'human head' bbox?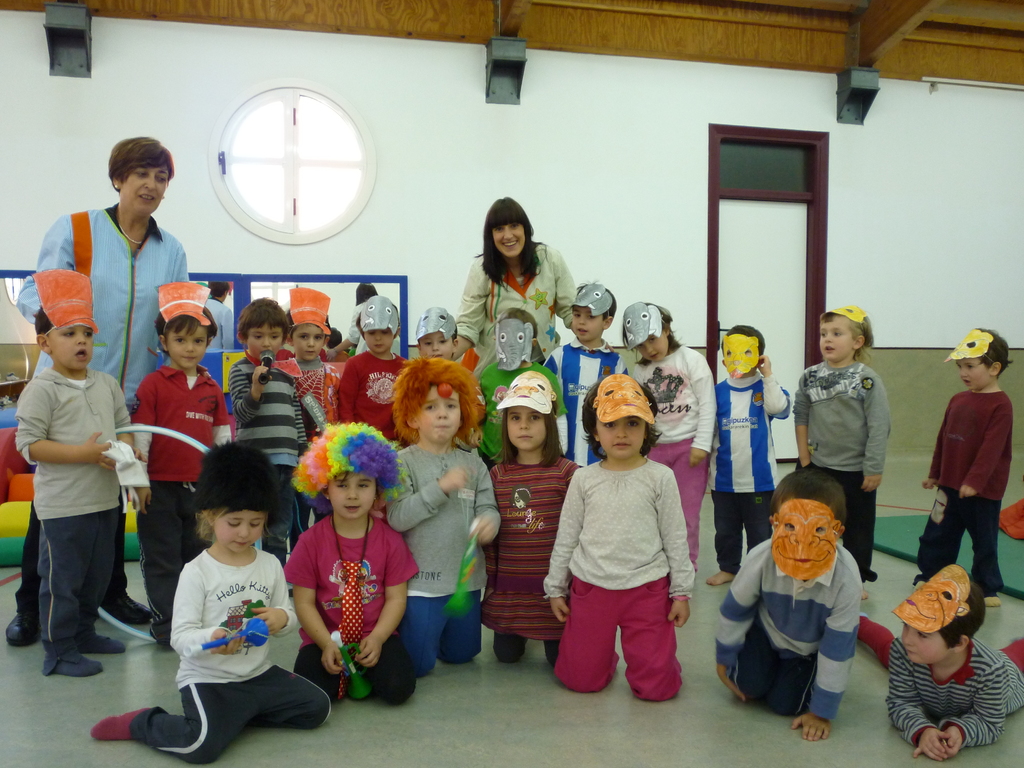
box=[493, 309, 541, 364]
